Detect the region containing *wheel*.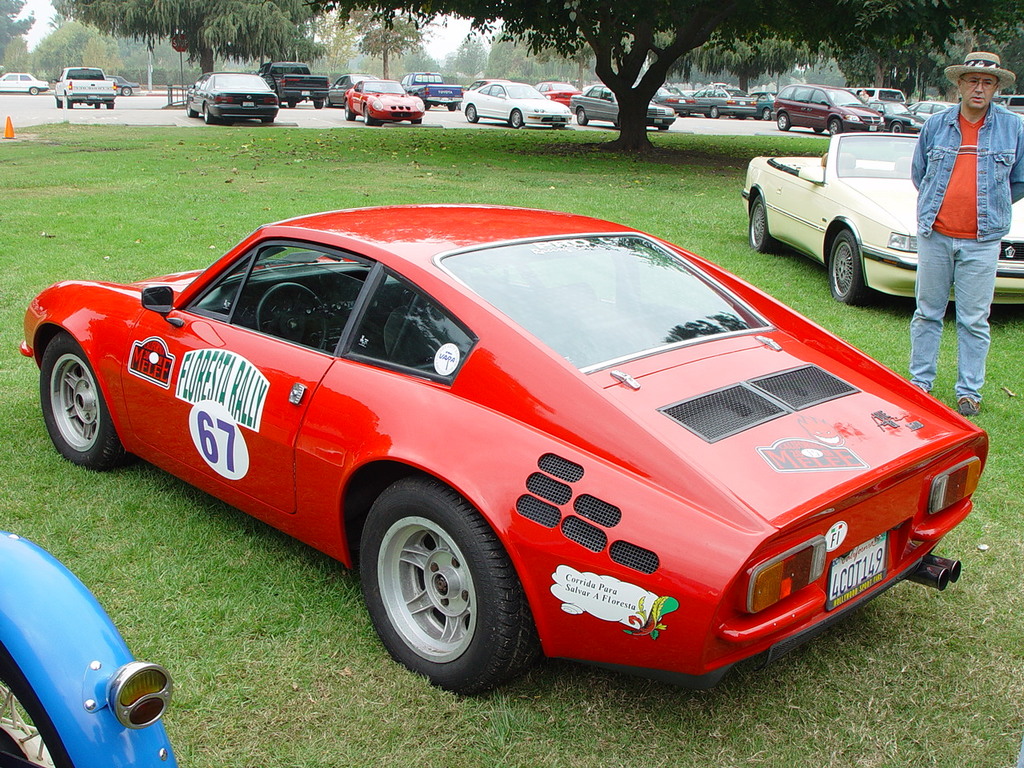
BBox(364, 503, 507, 684).
